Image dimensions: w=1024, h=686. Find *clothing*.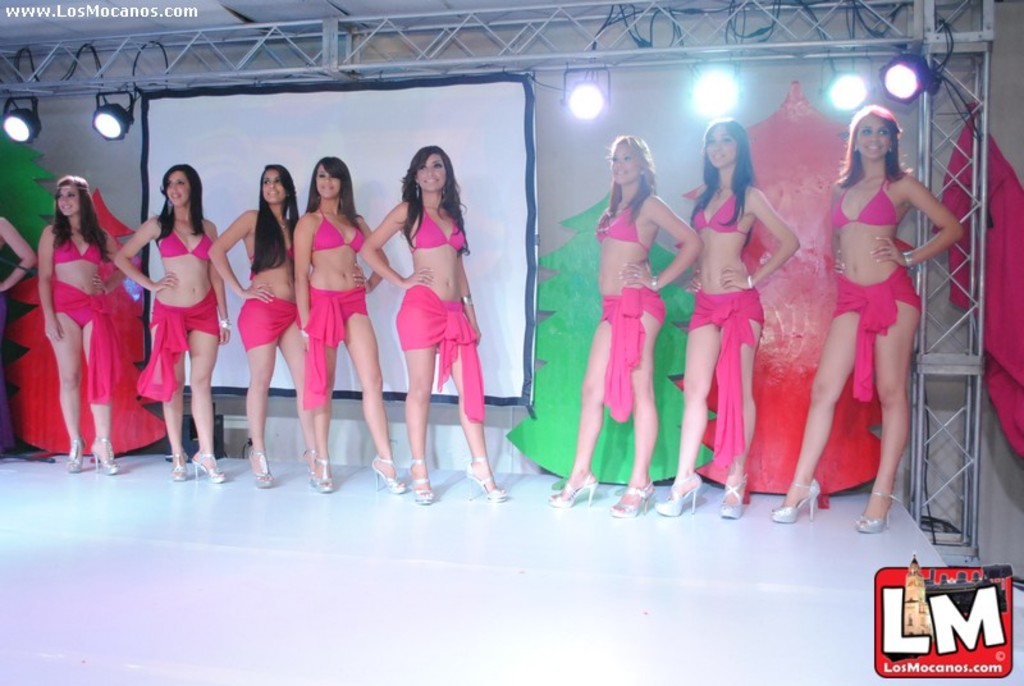
left=397, top=288, right=484, bottom=421.
